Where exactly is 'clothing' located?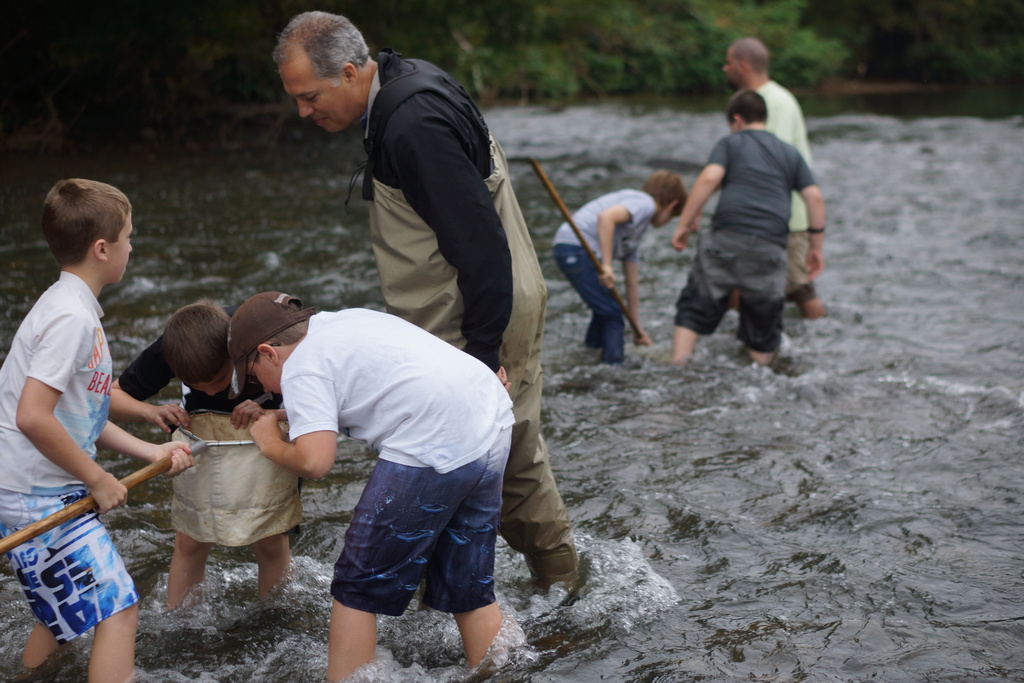
Its bounding box is rect(668, 122, 819, 354).
